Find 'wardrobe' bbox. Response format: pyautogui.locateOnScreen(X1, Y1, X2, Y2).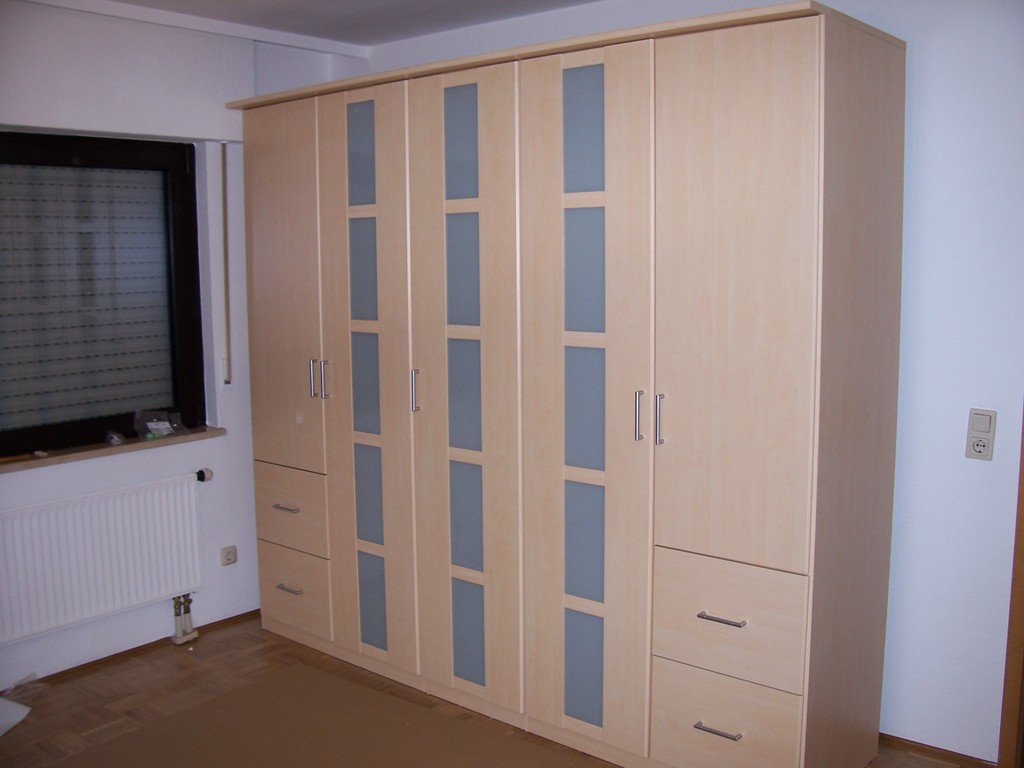
pyautogui.locateOnScreen(223, 0, 911, 767).
